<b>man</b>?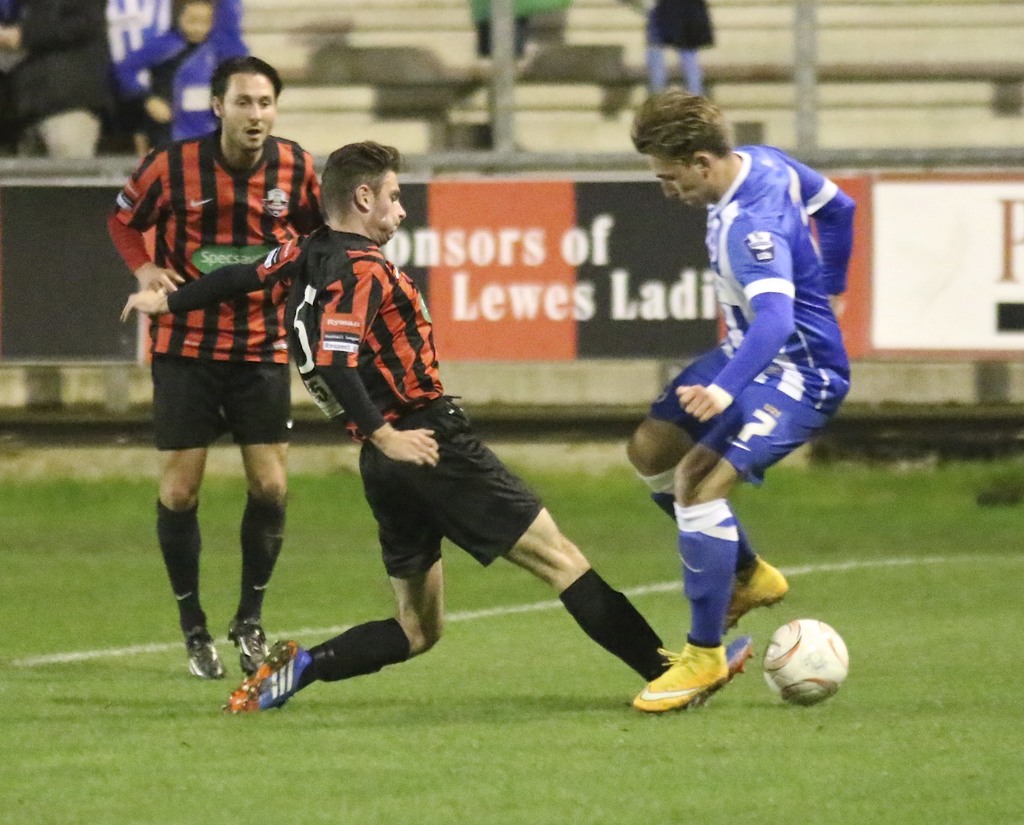
BBox(119, 67, 339, 684)
